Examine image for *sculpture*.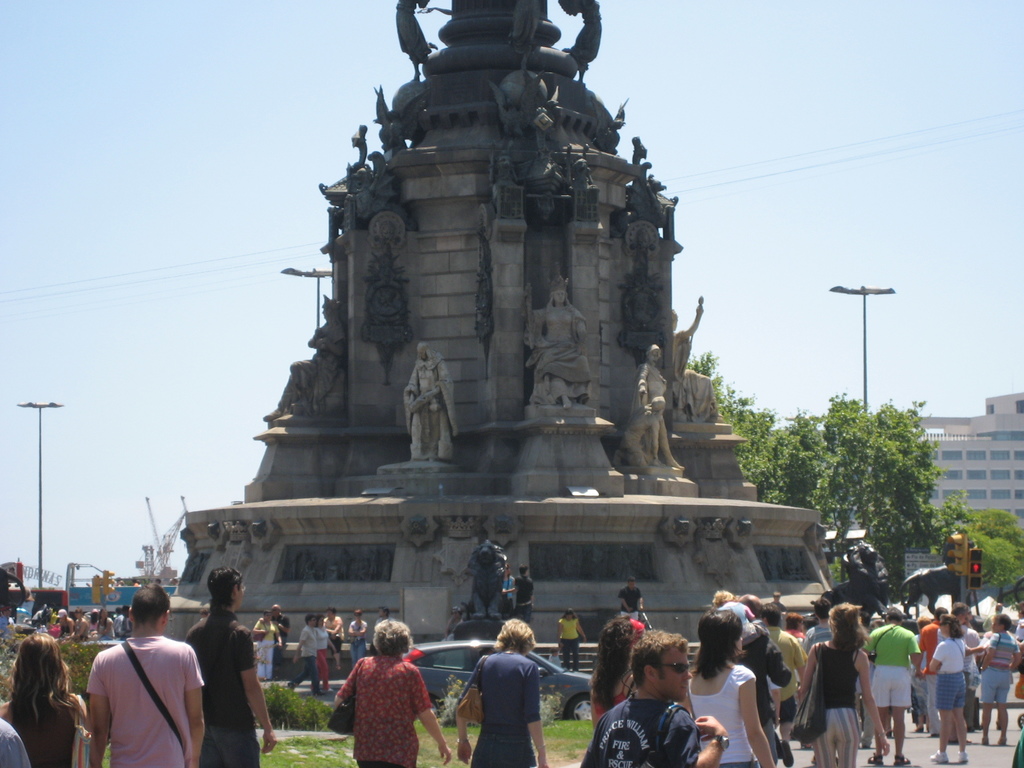
Examination result: [366,547,374,577].
